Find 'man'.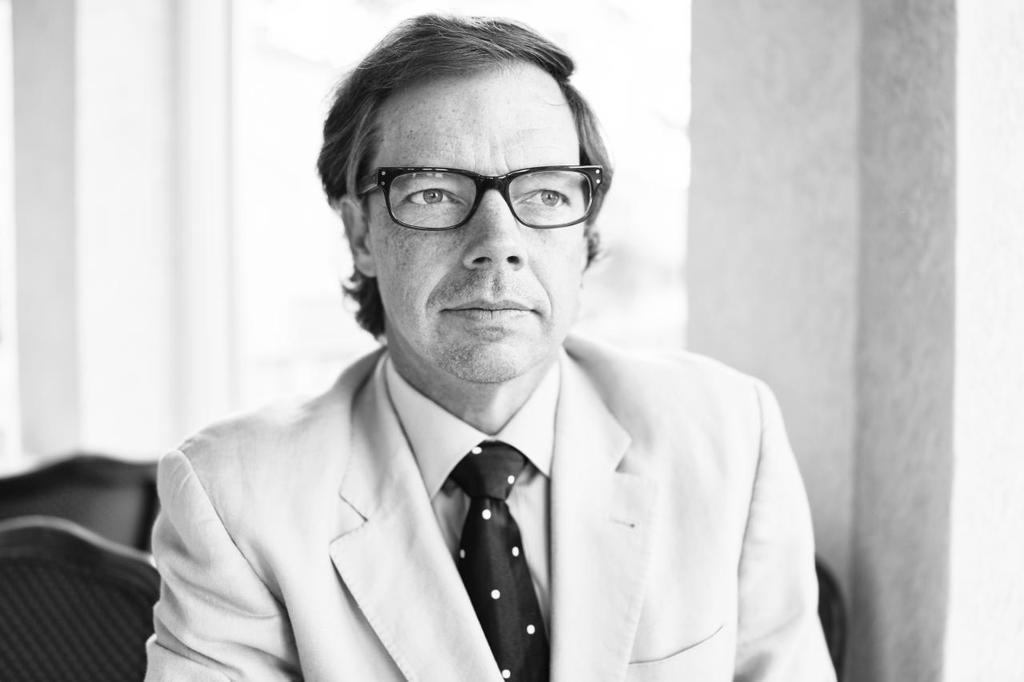
bbox=[146, 13, 838, 681].
